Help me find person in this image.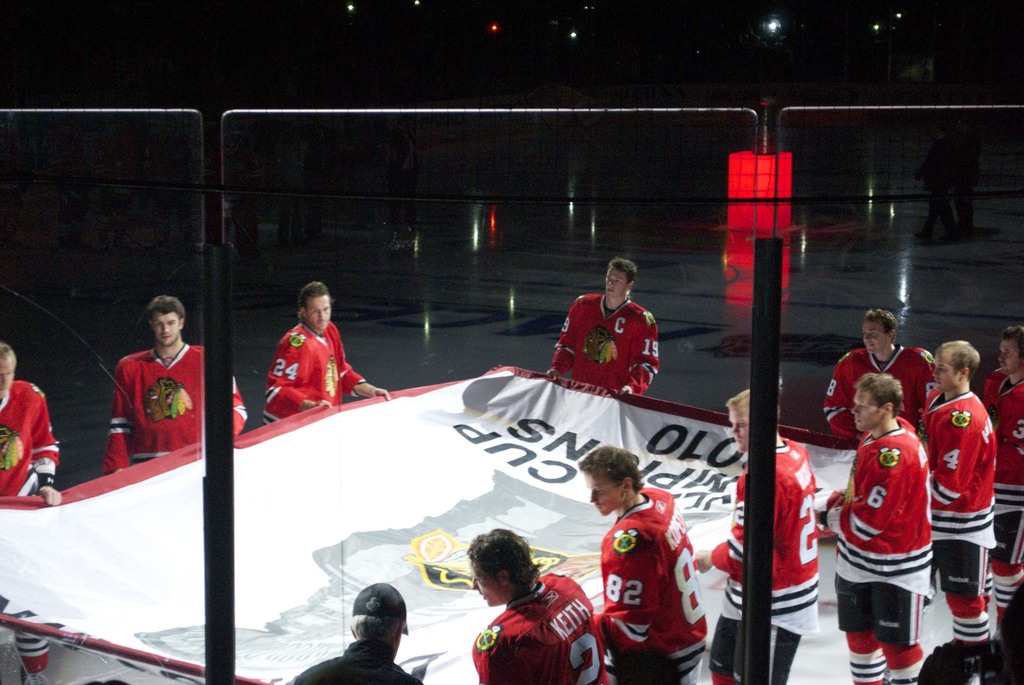
Found it: bbox(594, 445, 725, 684).
